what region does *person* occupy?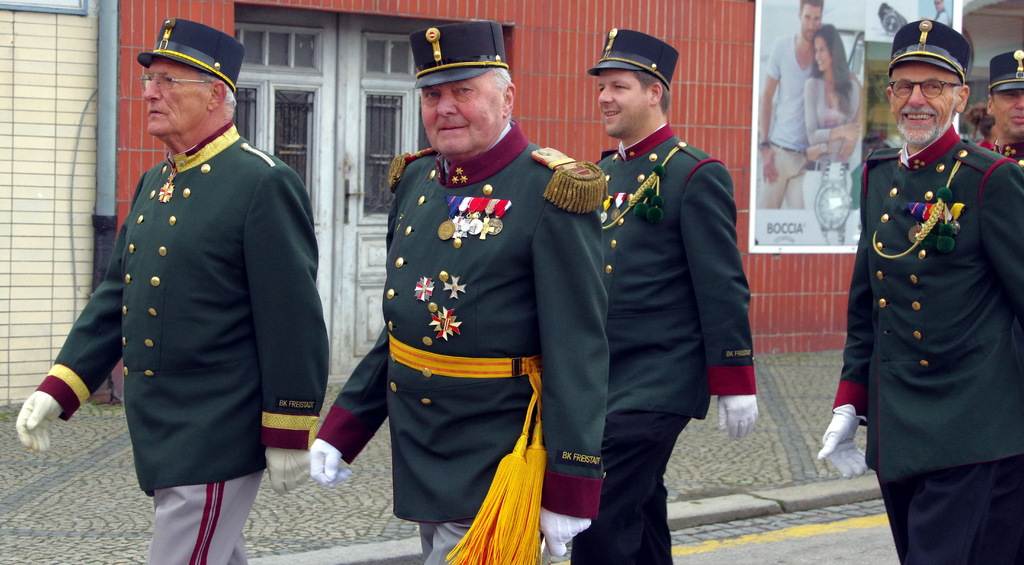
979/55/1023/164.
